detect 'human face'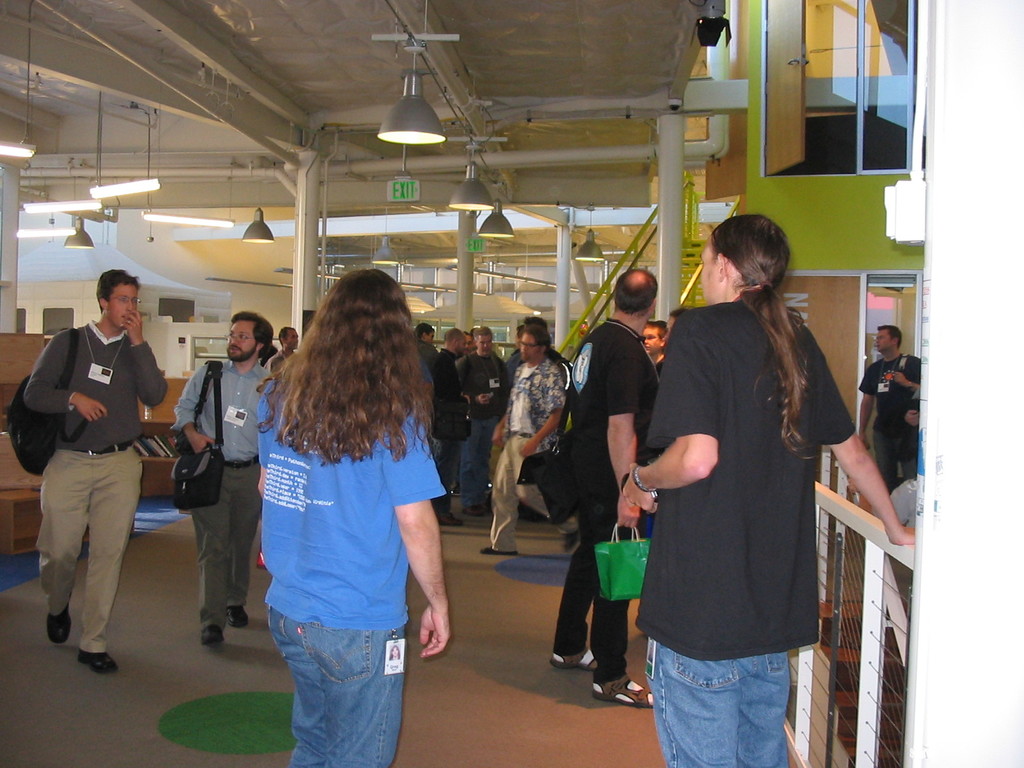
left=226, top=322, right=257, bottom=359
